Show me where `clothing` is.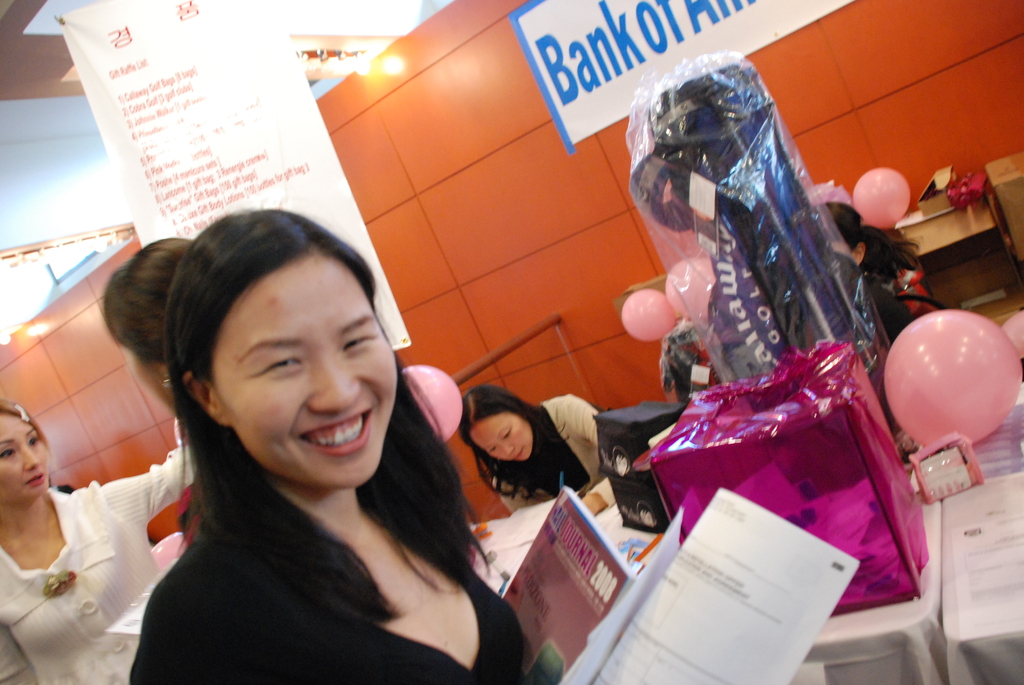
`clothing` is at 128, 478, 547, 684.
